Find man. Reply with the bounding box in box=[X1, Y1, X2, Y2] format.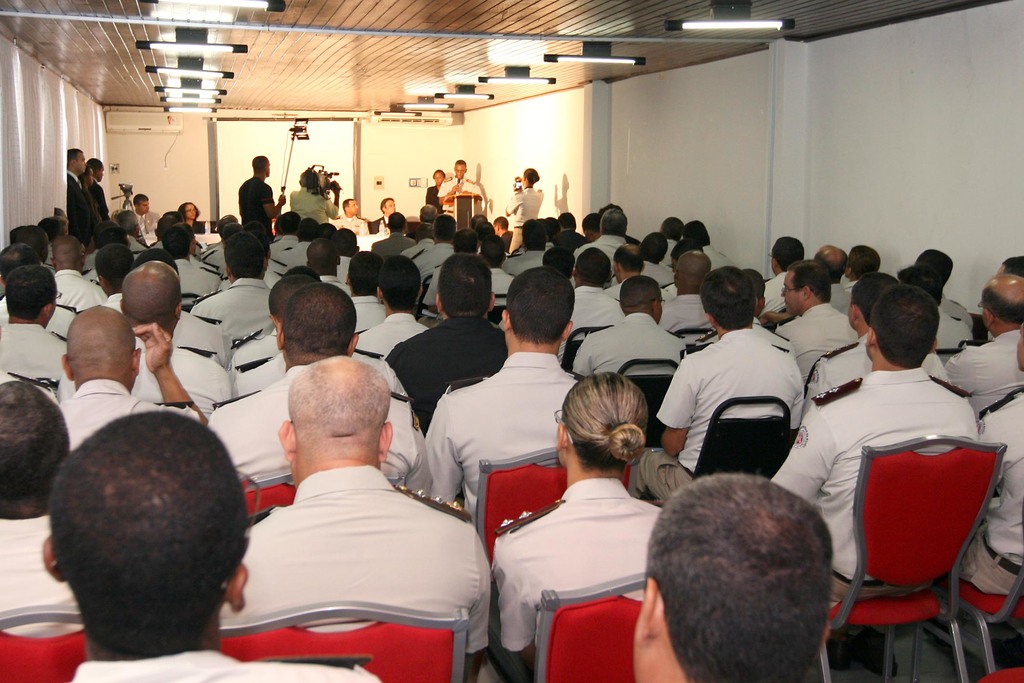
box=[482, 236, 518, 314].
